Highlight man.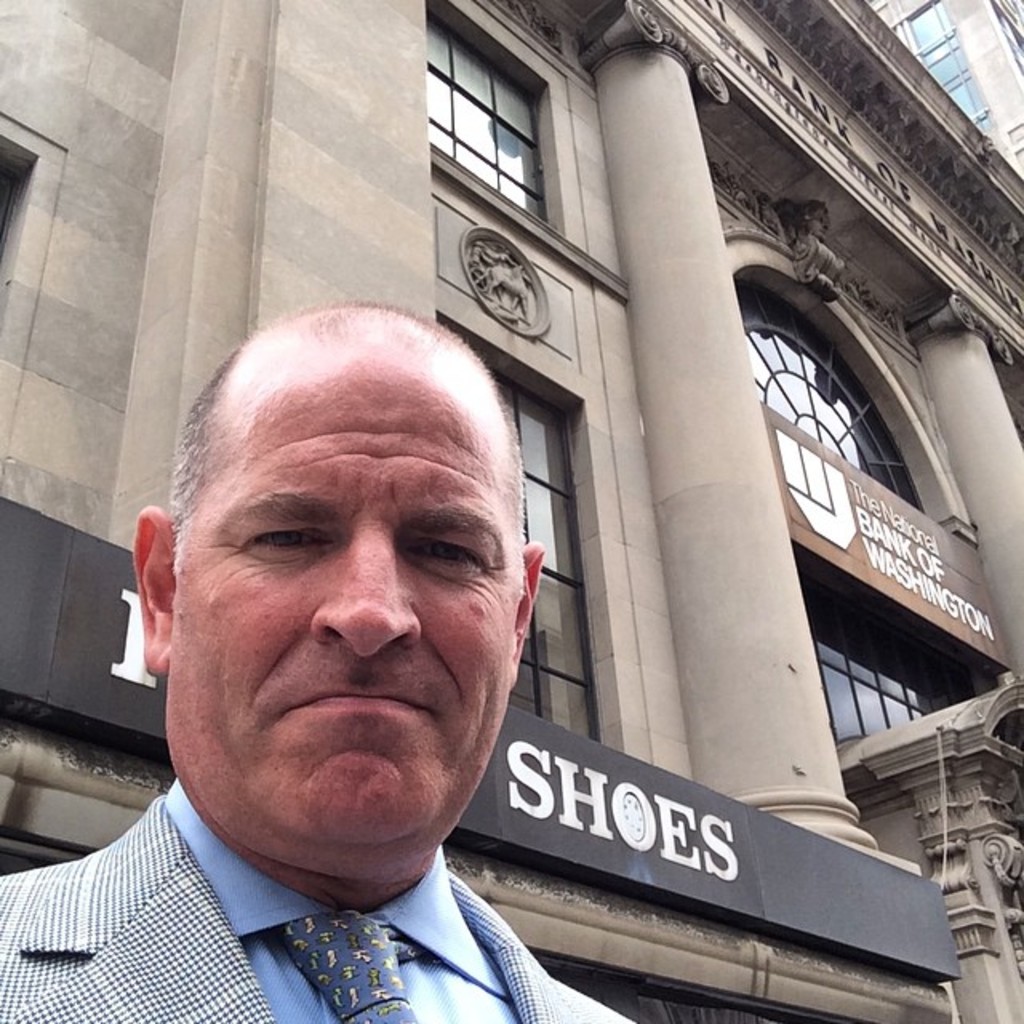
Highlighted region: <region>6, 299, 728, 1023</region>.
